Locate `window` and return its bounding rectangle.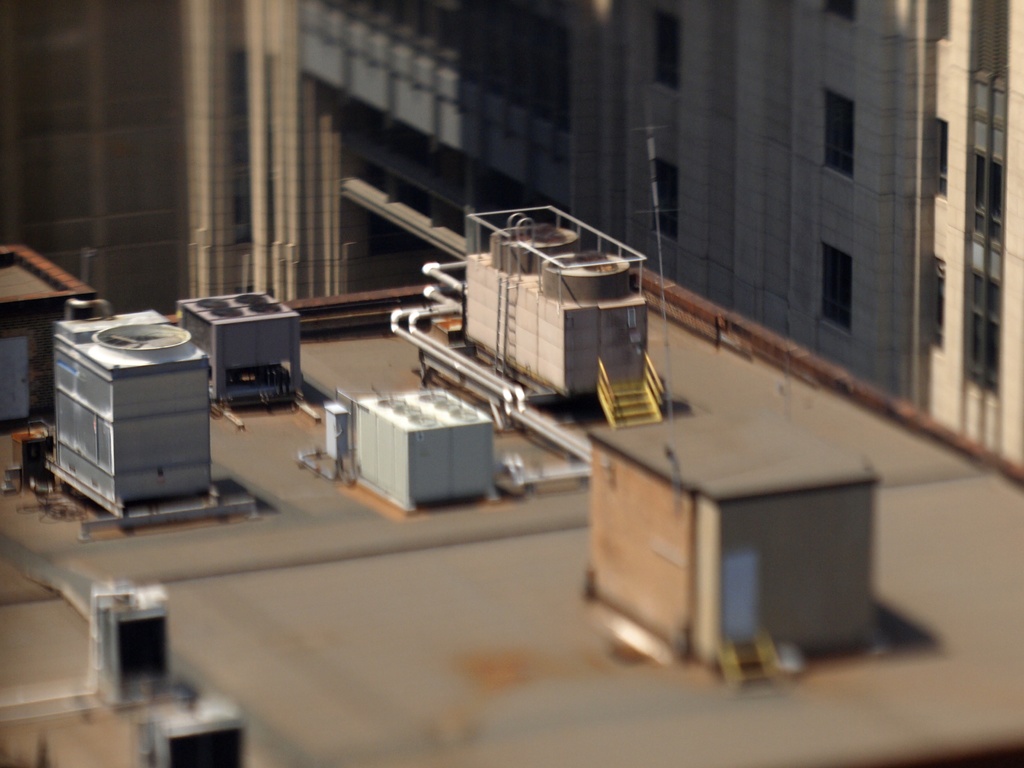
pyautogui.locateOnScreen(824, 87, 854, 173).
